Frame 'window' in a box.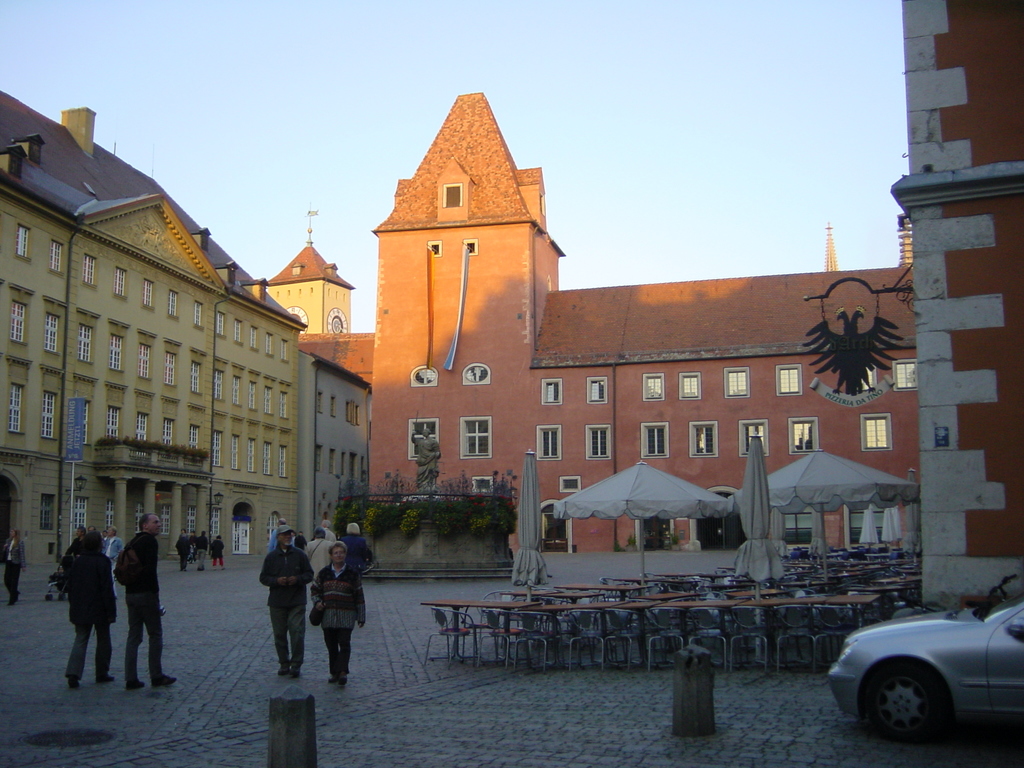
bbox=[136, 413, 158, 452].
